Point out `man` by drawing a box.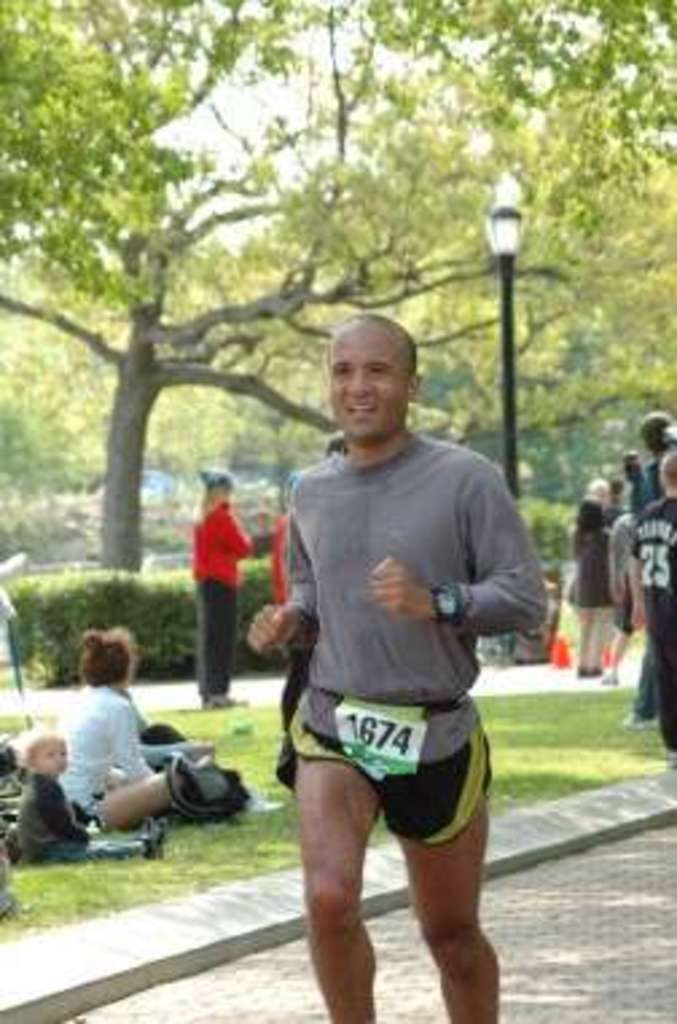
[642,403,674,497].
